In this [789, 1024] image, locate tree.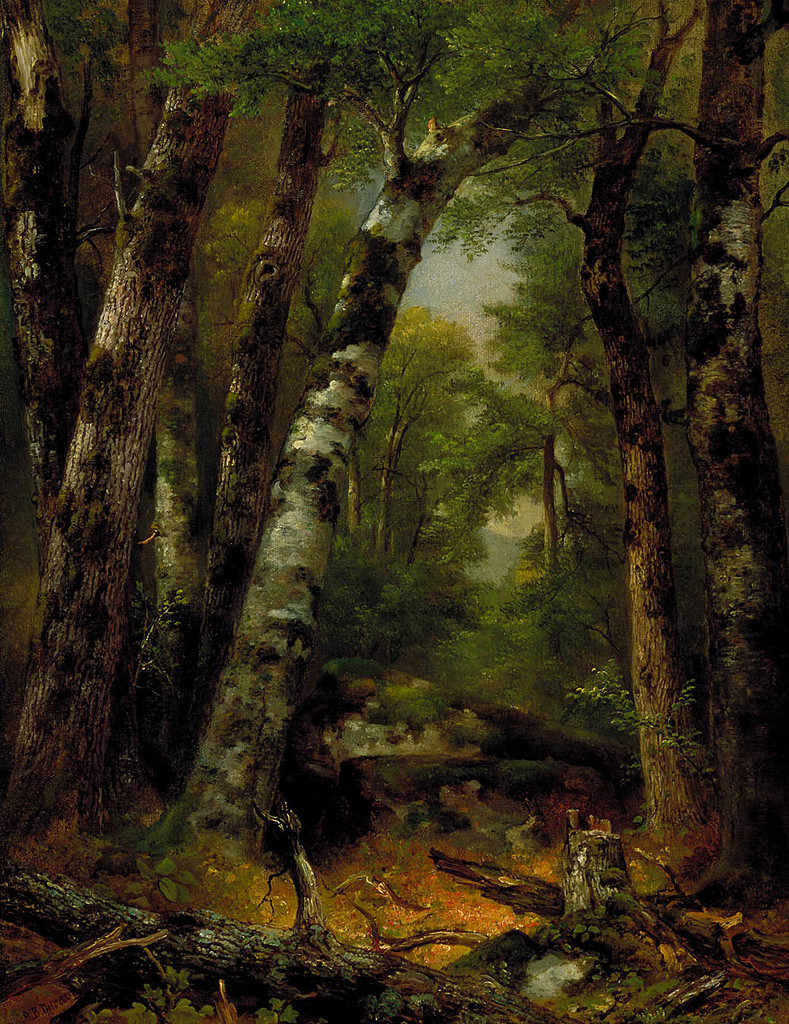
Bounding box: x1=5 y1=2 x2=786 y2=1010.
